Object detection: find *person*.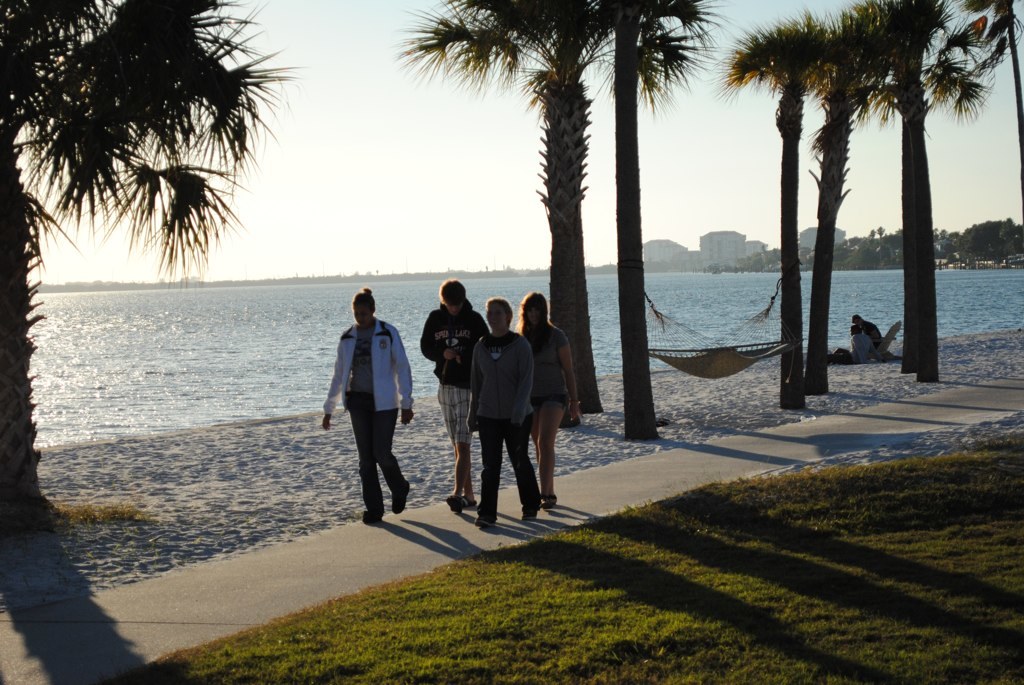
l=411, t=276, r=485, b=504.
